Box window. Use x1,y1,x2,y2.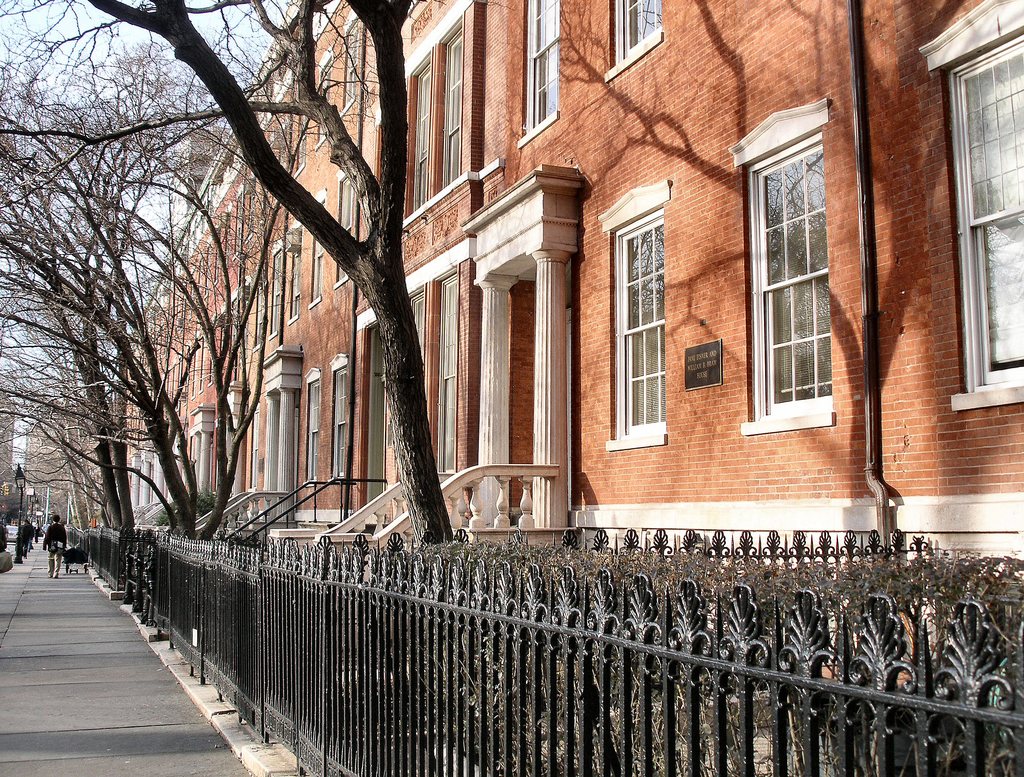
412,281,424,365.
